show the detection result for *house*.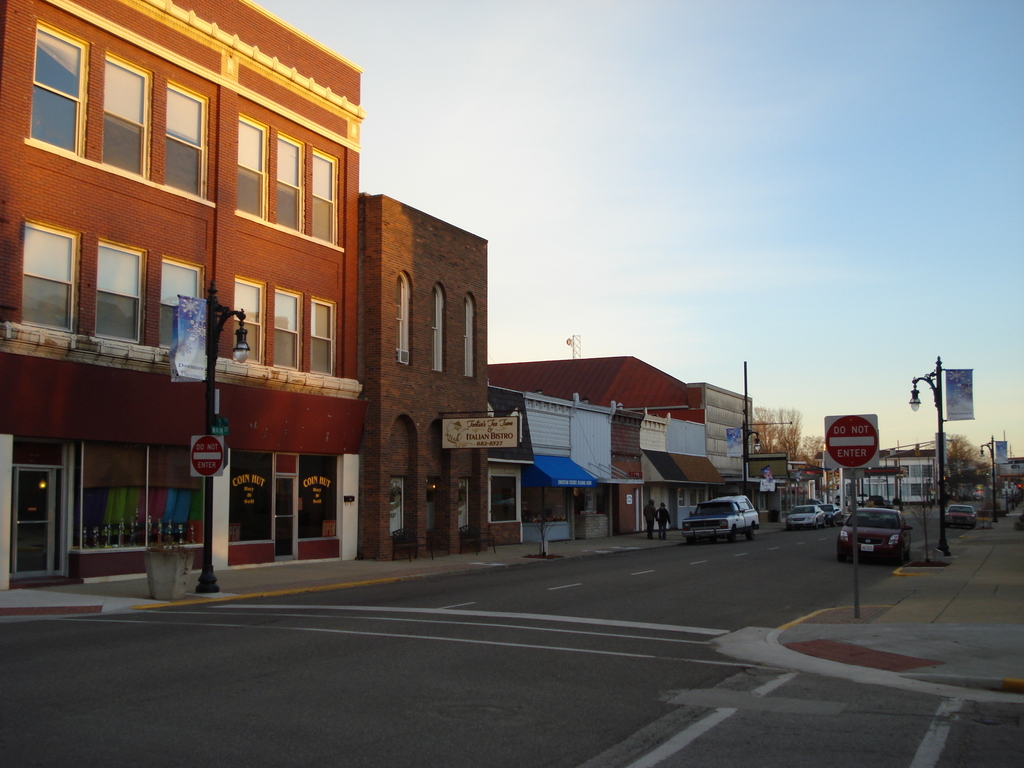
{"x1": 705, "y1": 367, "x2": 778, "y2": 531}.
